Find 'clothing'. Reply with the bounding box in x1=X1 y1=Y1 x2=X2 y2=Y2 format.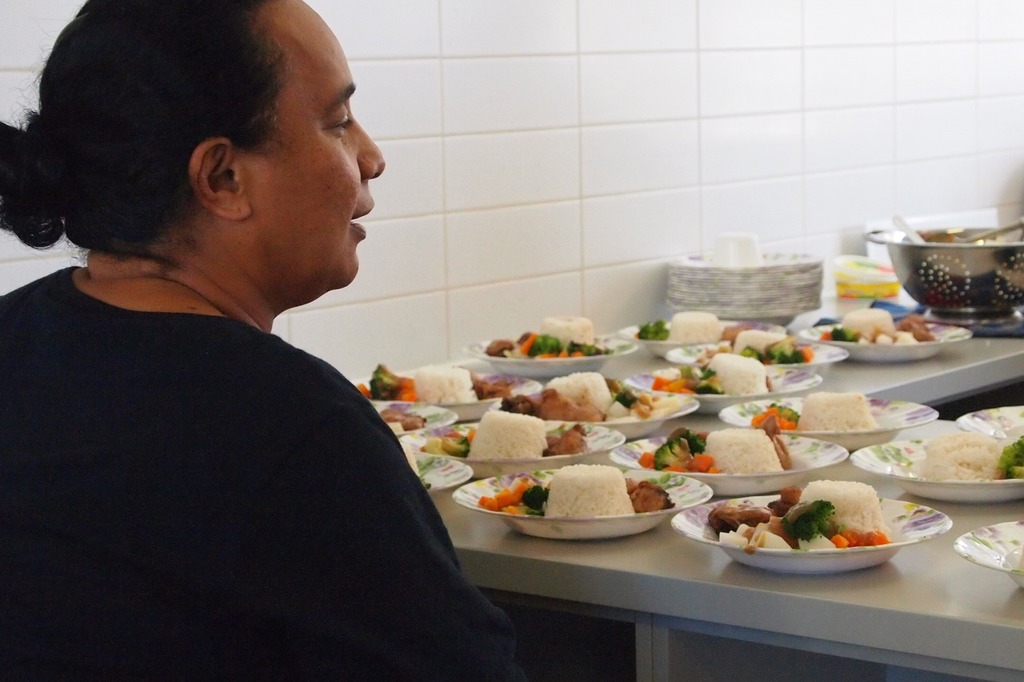
x1=19 y1=202 x2=492 y2=681.
